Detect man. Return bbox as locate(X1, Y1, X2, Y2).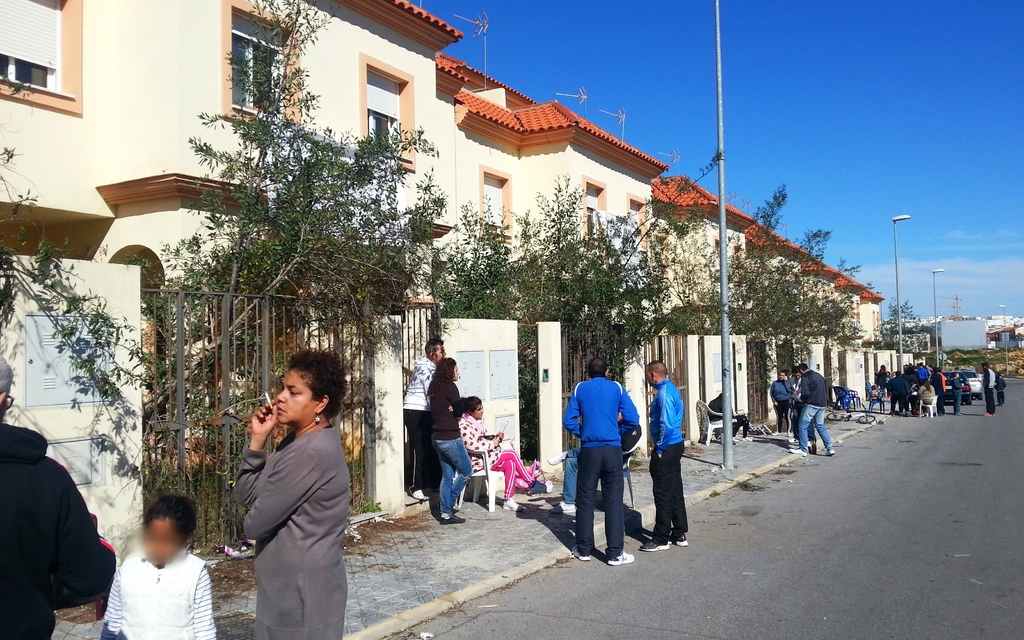
locate(982, 362, 997, 415).
